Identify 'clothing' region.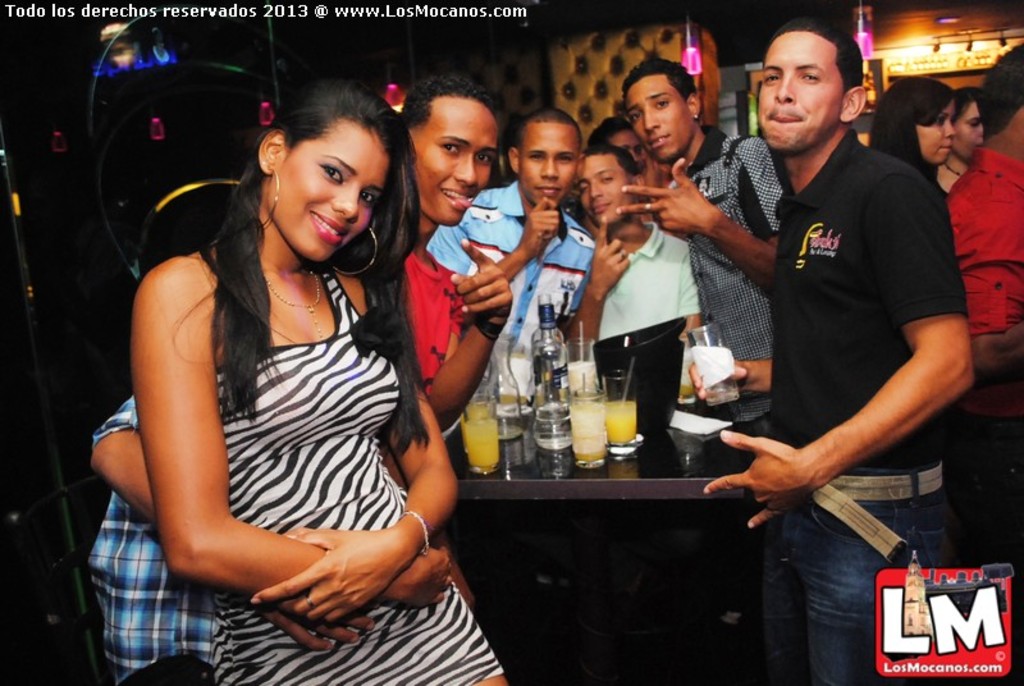
Region: [left=689, top=131, right=777, bottom=438].
